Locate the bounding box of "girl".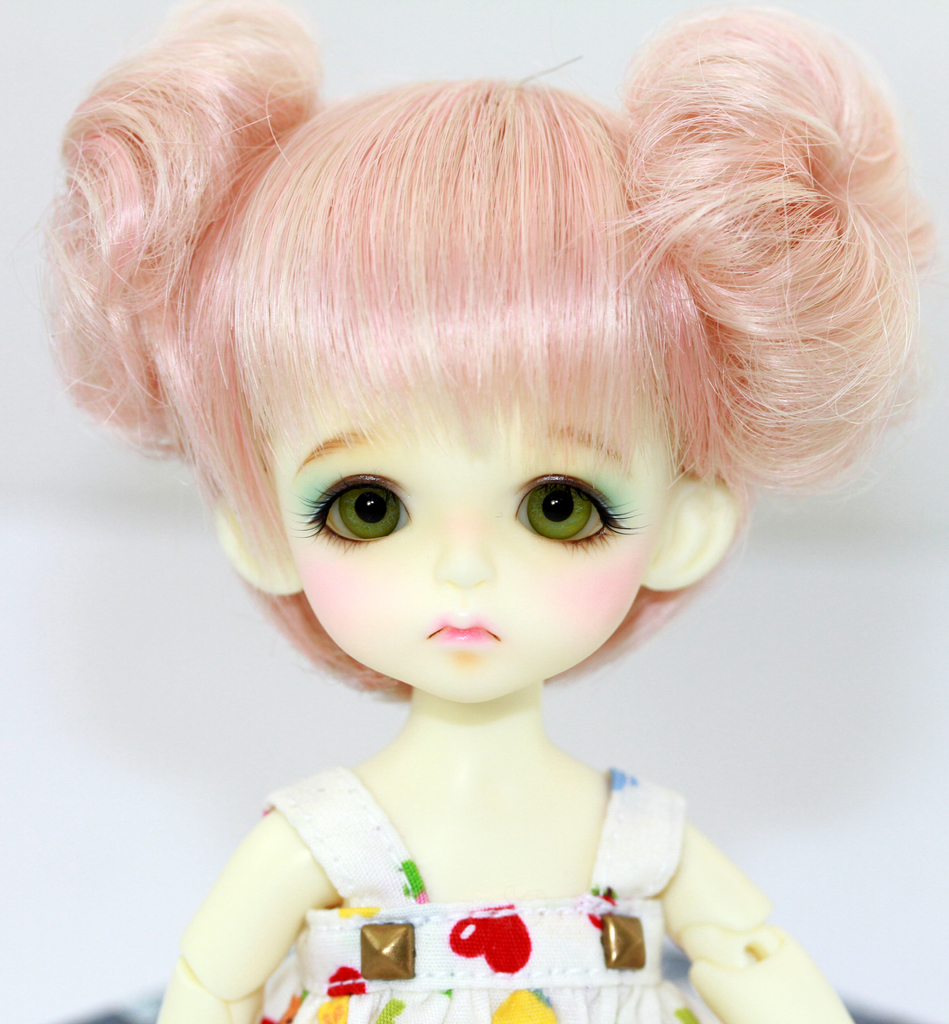
Bounding box: (11, 0, 938, 1023).
